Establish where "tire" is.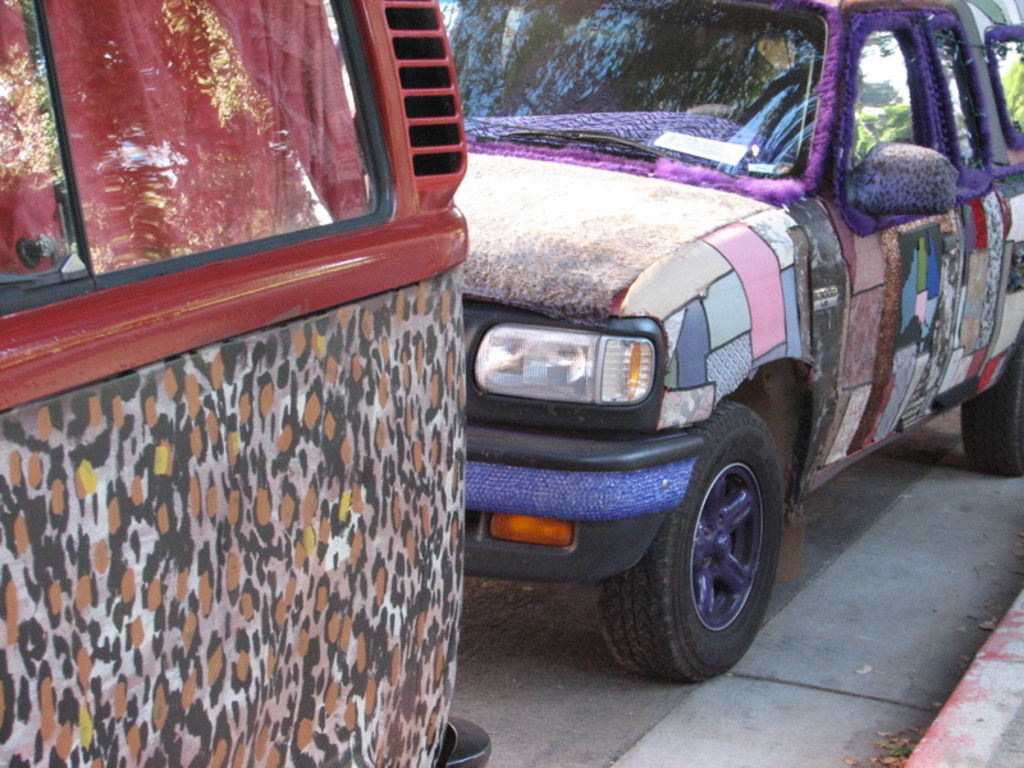
Established at (left=623, top=417, right=794, bottom=678).
